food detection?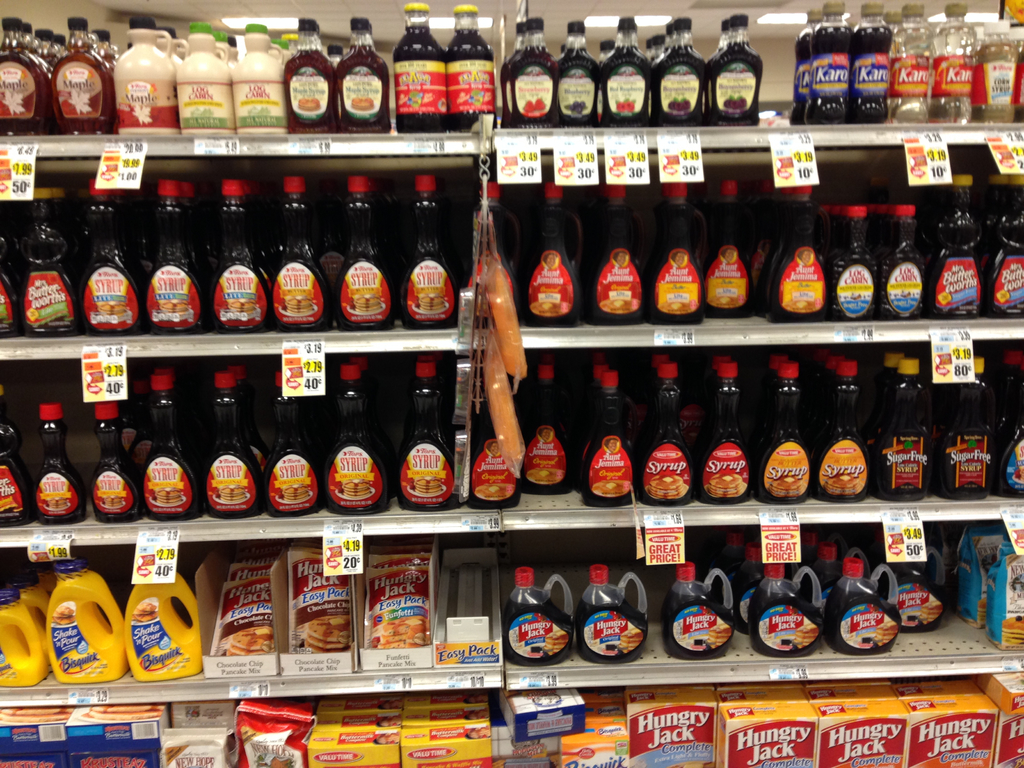
l=825, t=472, r=860, b=497
